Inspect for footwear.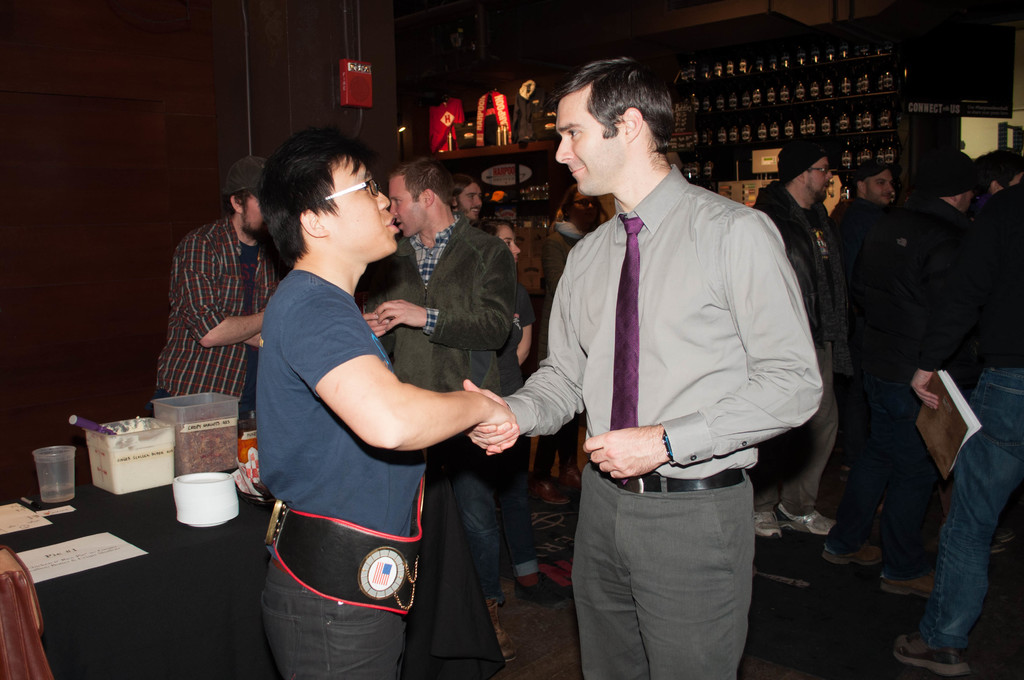
Inspection: 774, 502, 836, 537.
